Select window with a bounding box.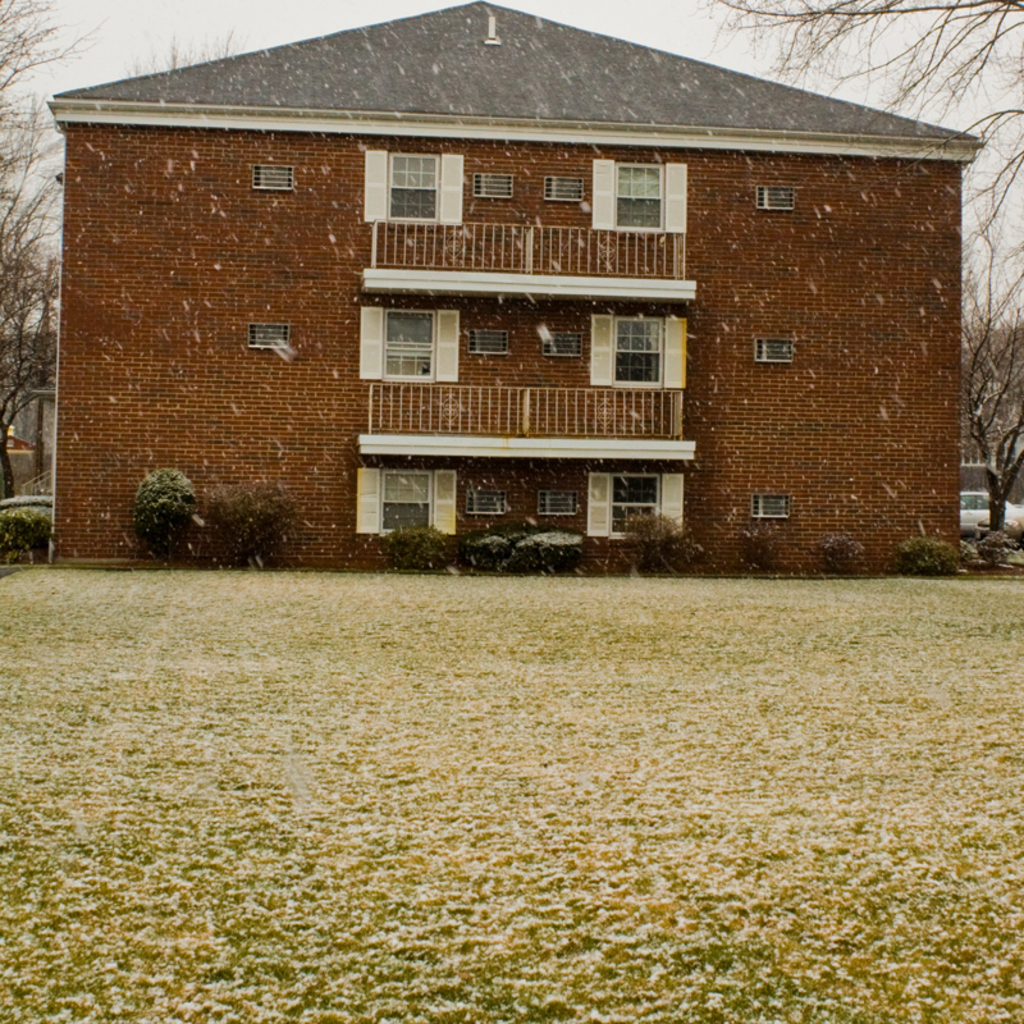
<bbox>755, 338, 795, 365</bbox>.
